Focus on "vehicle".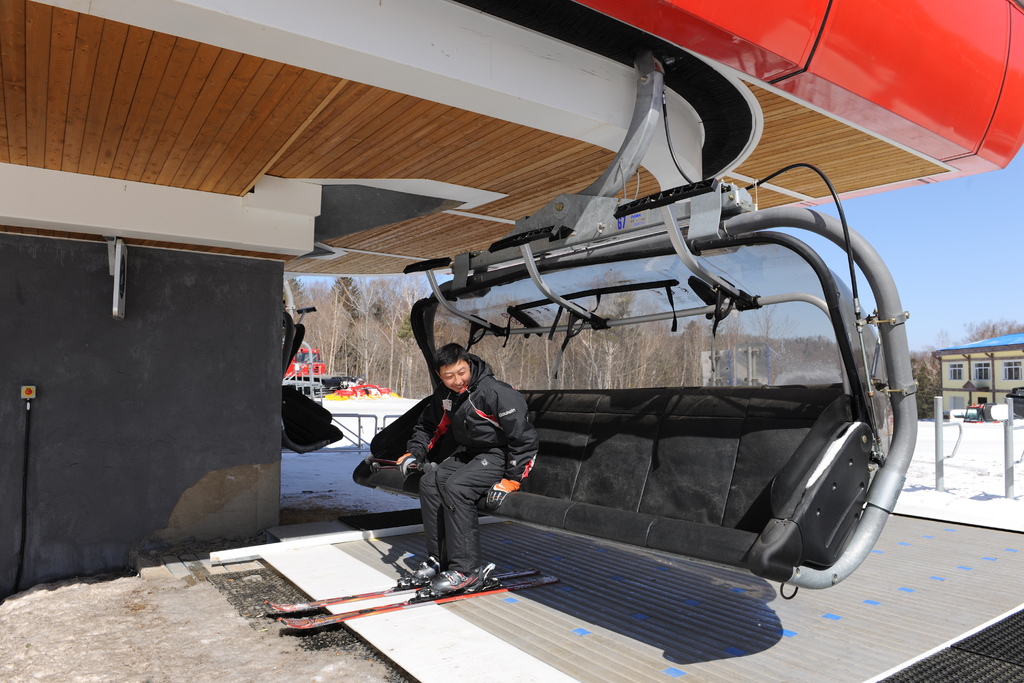
Focused at Rect(143, 117, 928, 651).
